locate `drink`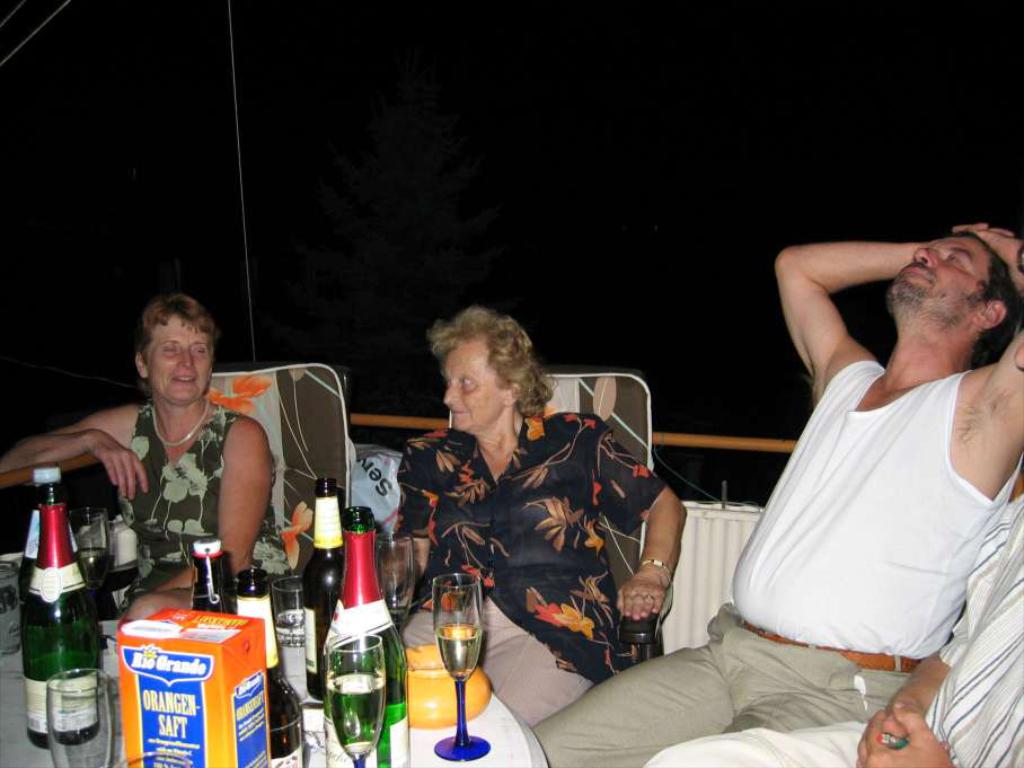
<region>325, 671, 383, 762</region>
